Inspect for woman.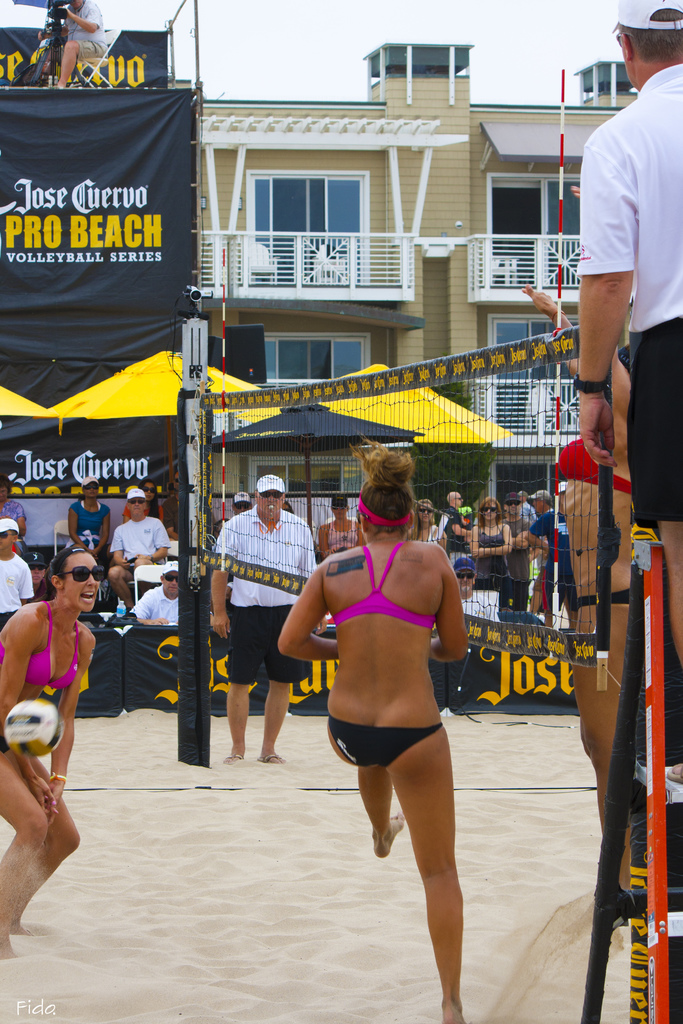
Inspection: detection(122, 481, 163, 524).
